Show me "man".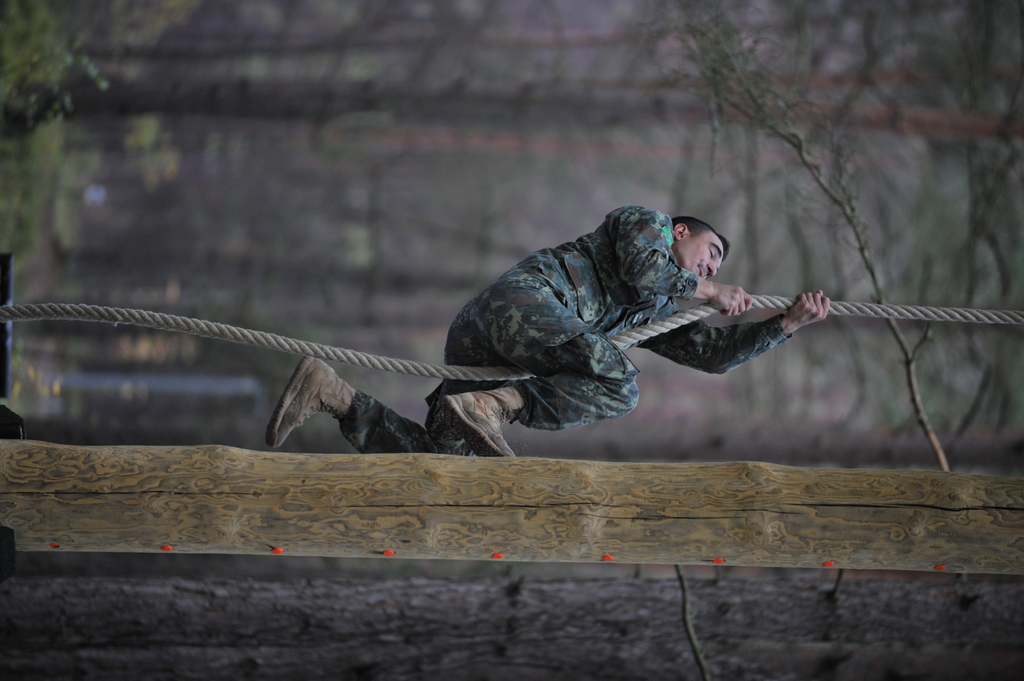
"man" is here: [393,190,836,466].
